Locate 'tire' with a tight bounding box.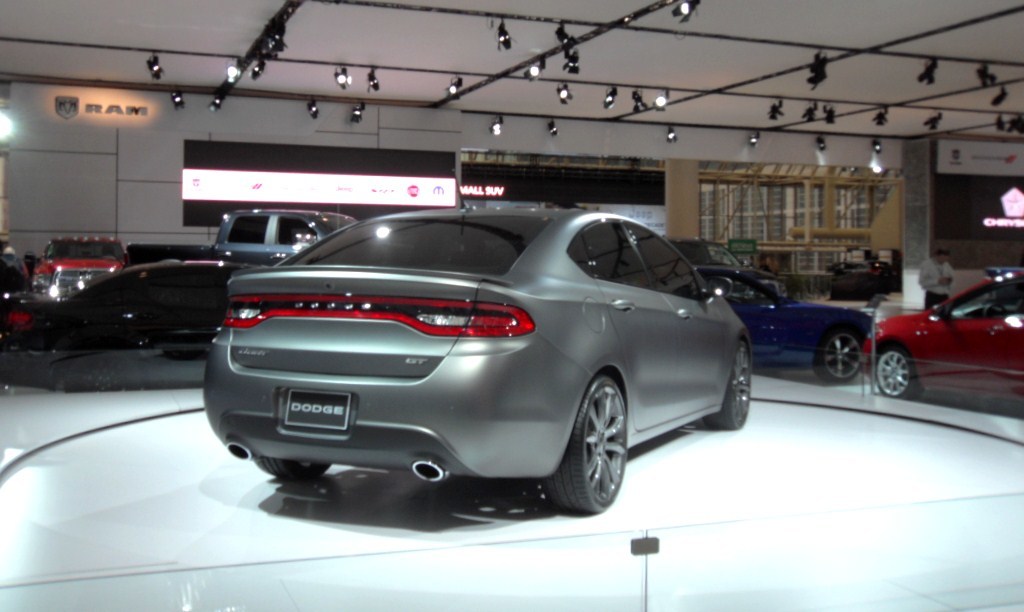
rect(552, 374, 632, 526).
